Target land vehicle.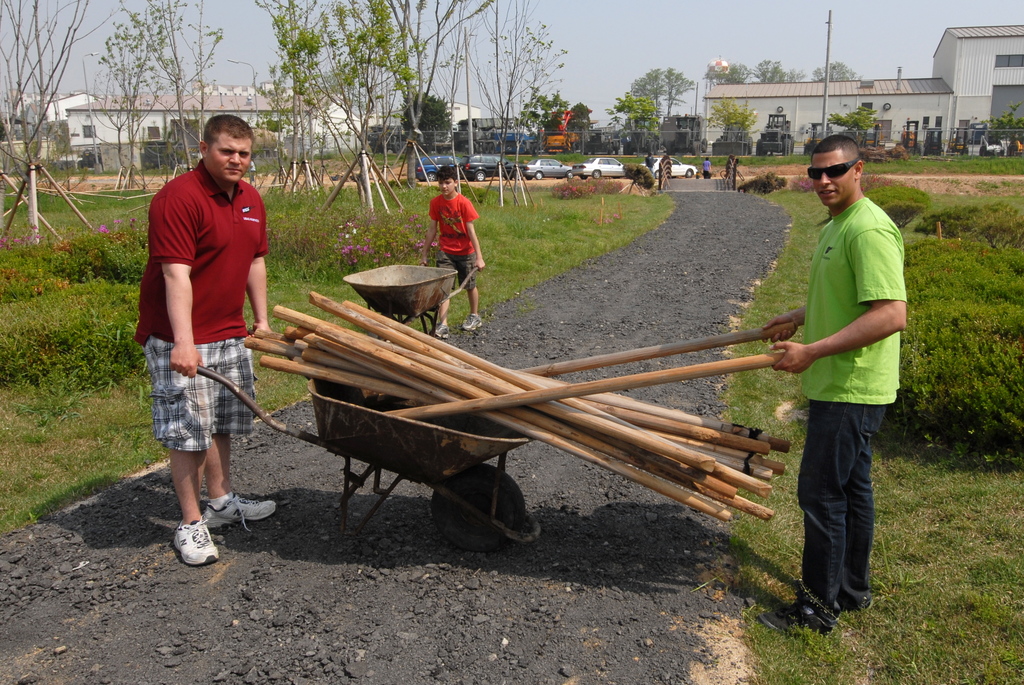
Target region: 966/130/1005/159.
